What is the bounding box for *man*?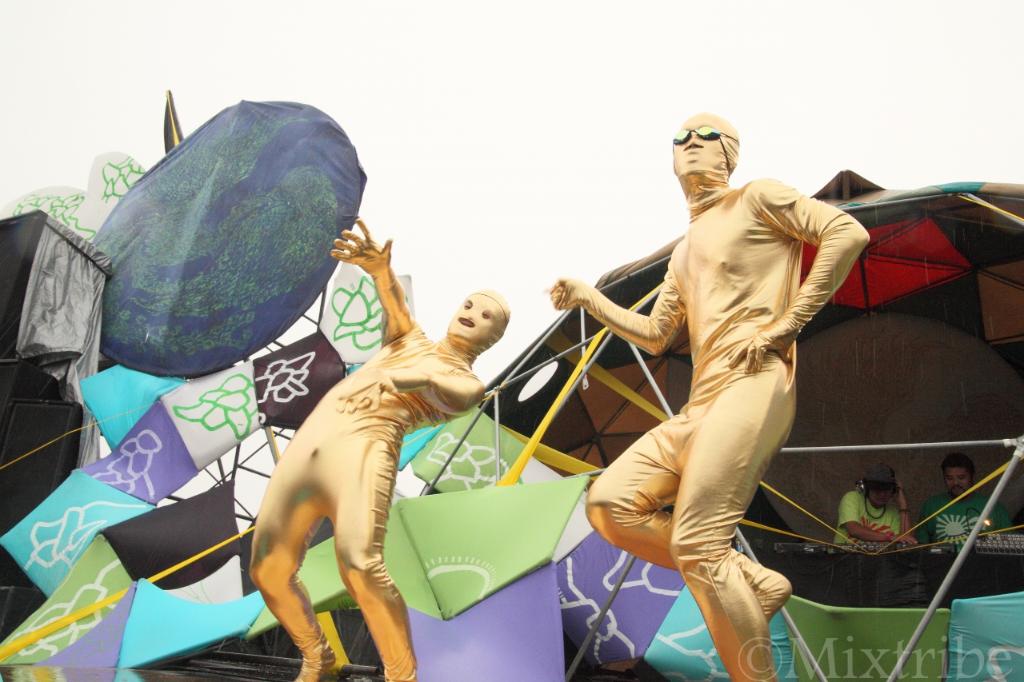
left=247, top=214, right=510, bottom=681.
